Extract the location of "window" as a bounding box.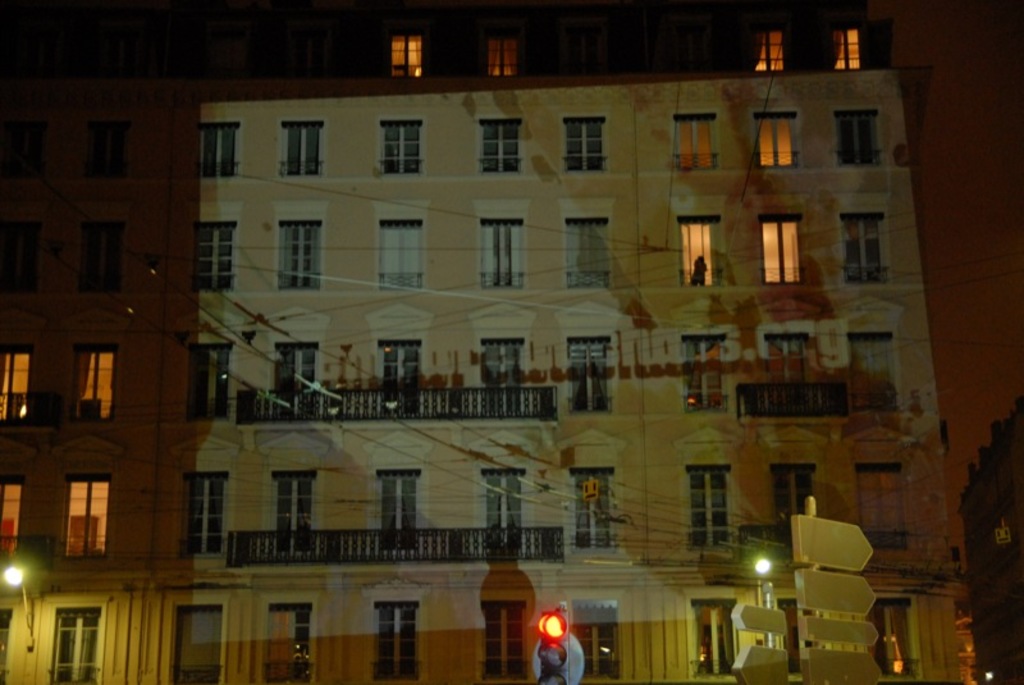
left=77, top=348, right=110, bottom=421.
